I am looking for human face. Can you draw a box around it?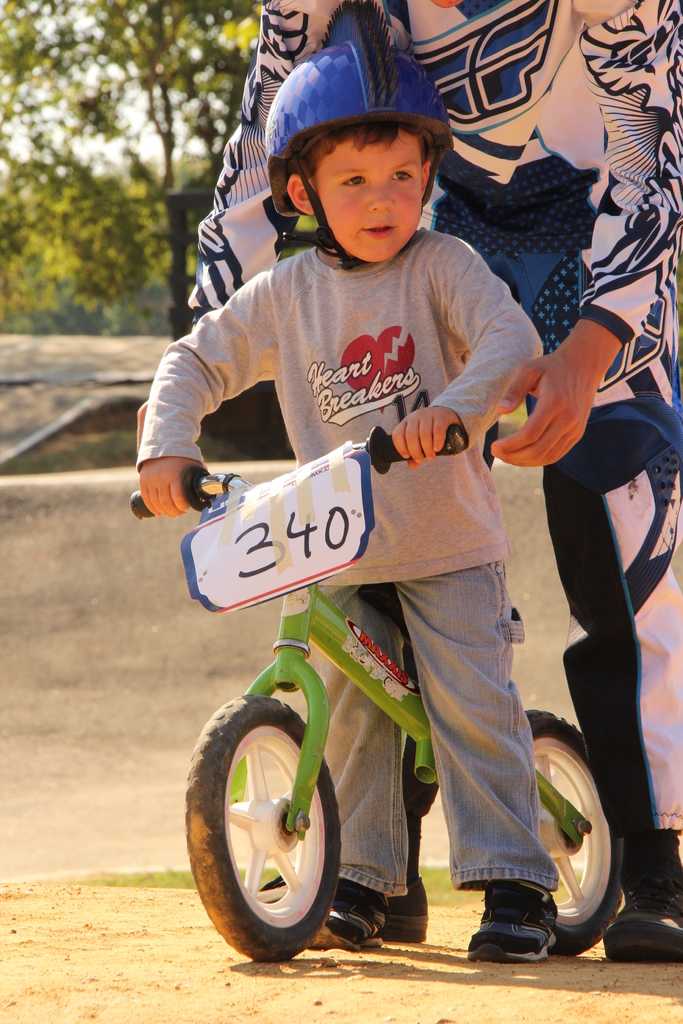
Sure, the bounding box is locate(308, 127, 425, 257).
